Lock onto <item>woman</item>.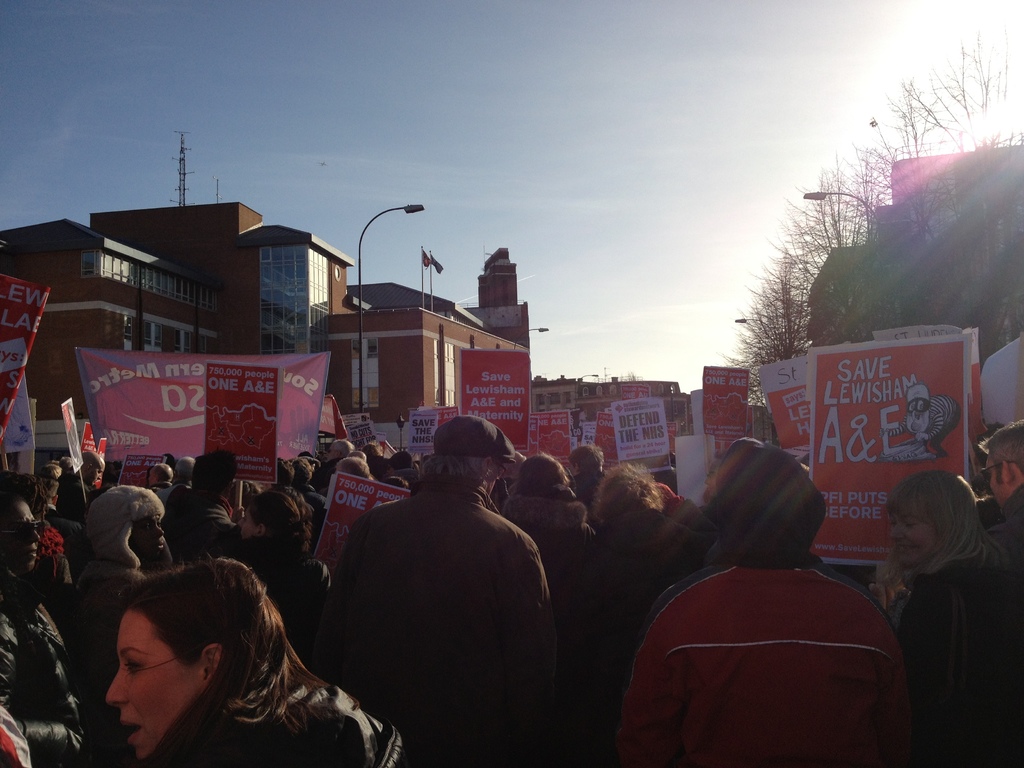
Locked: 875 468 1013 735.
